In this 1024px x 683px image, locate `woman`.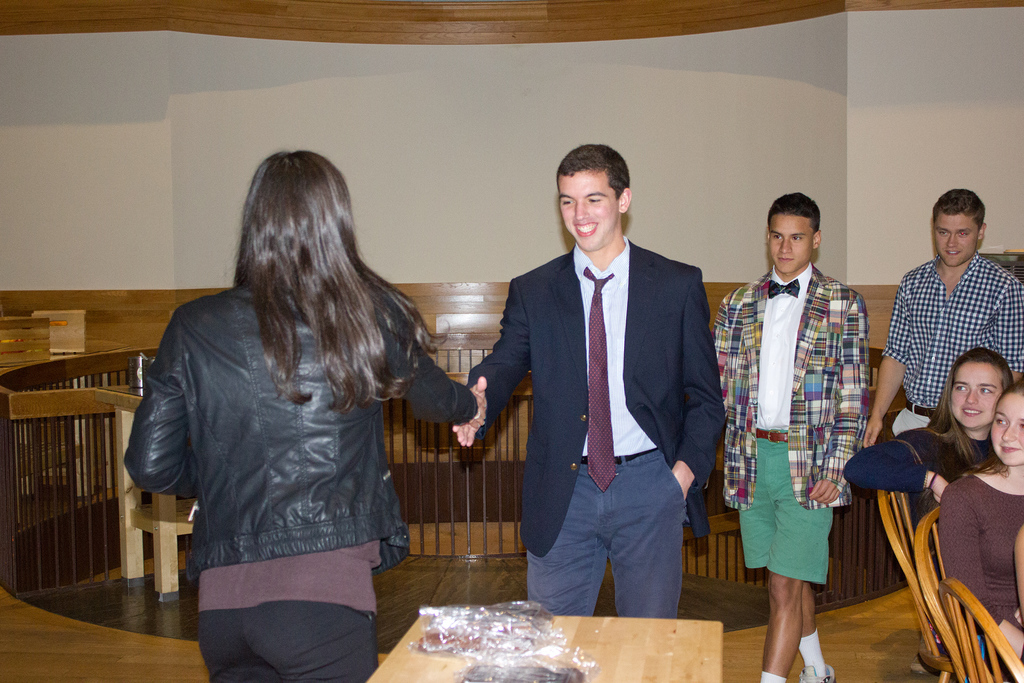
Bounding box: 838/348/1023/557.
